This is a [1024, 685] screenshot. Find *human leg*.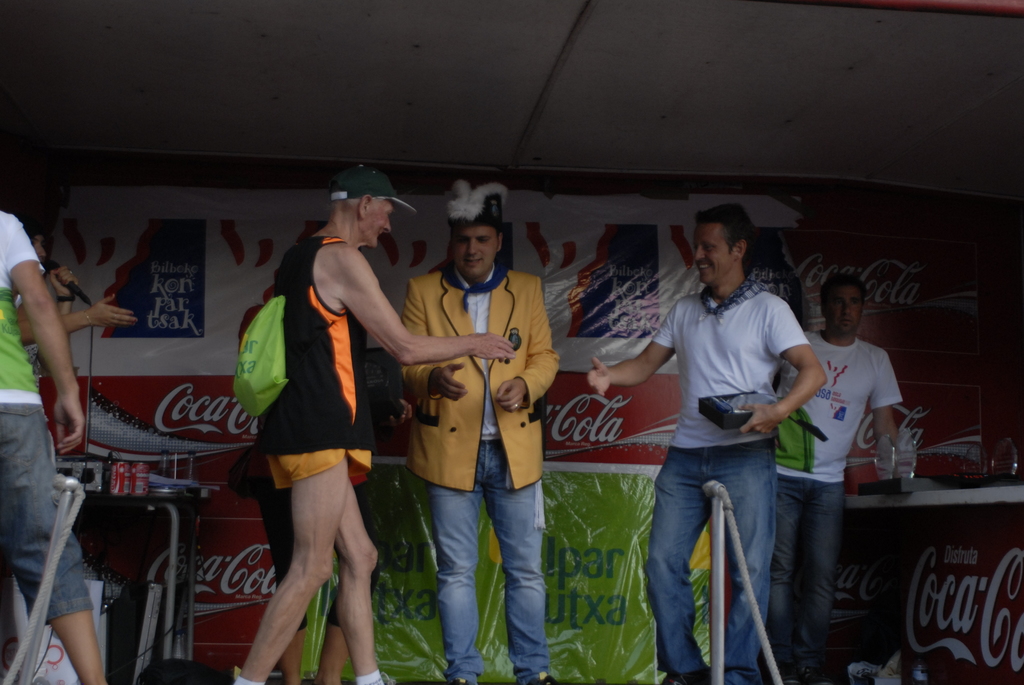
Bounding box: x1=771 y1=469 x2=801 y2=684.
